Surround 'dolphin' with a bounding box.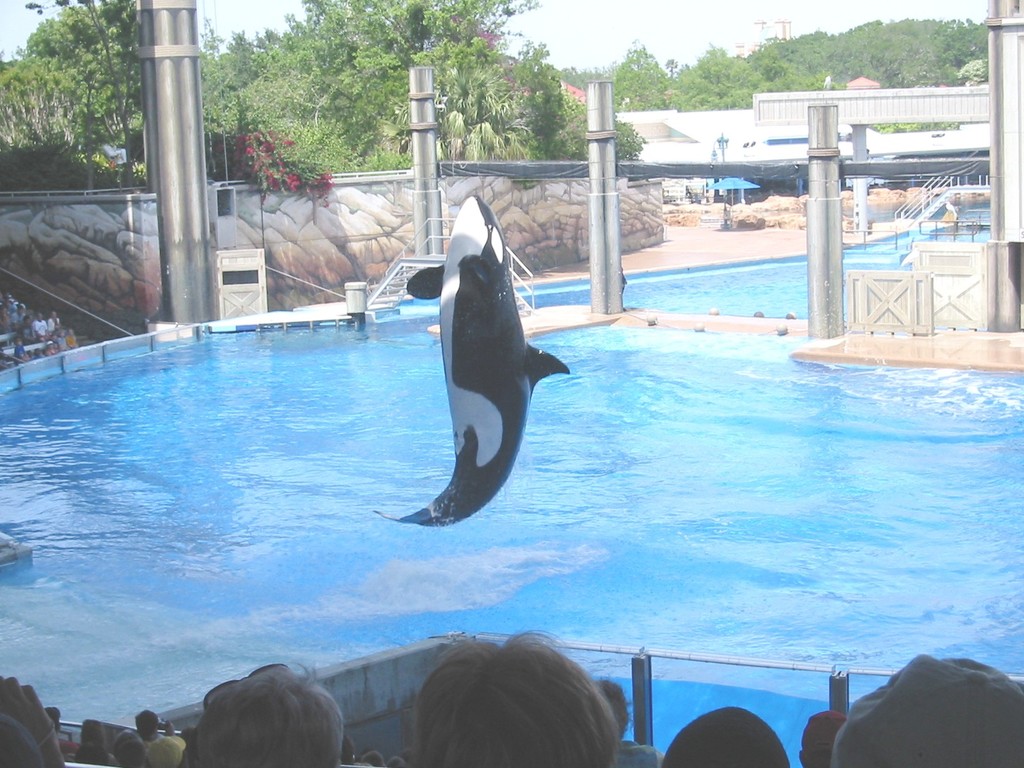
<bbox>373, 189, 572, 535</bbox>.
